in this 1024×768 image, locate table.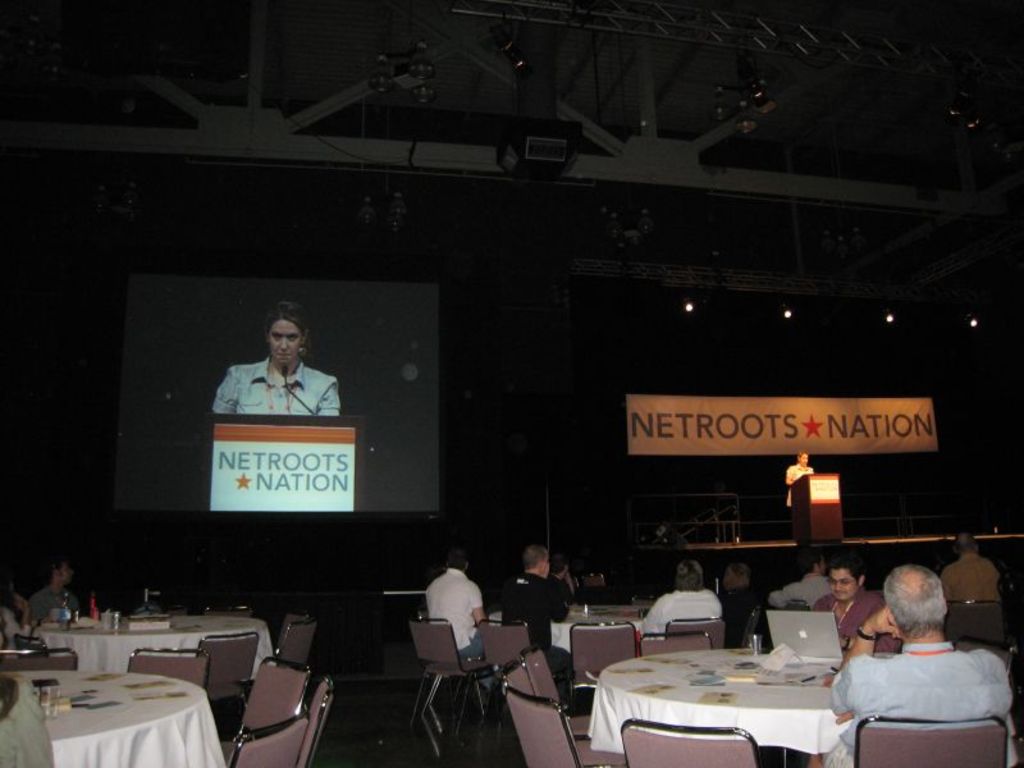
Bounding box: bbox(0, 663, 241, 767).
